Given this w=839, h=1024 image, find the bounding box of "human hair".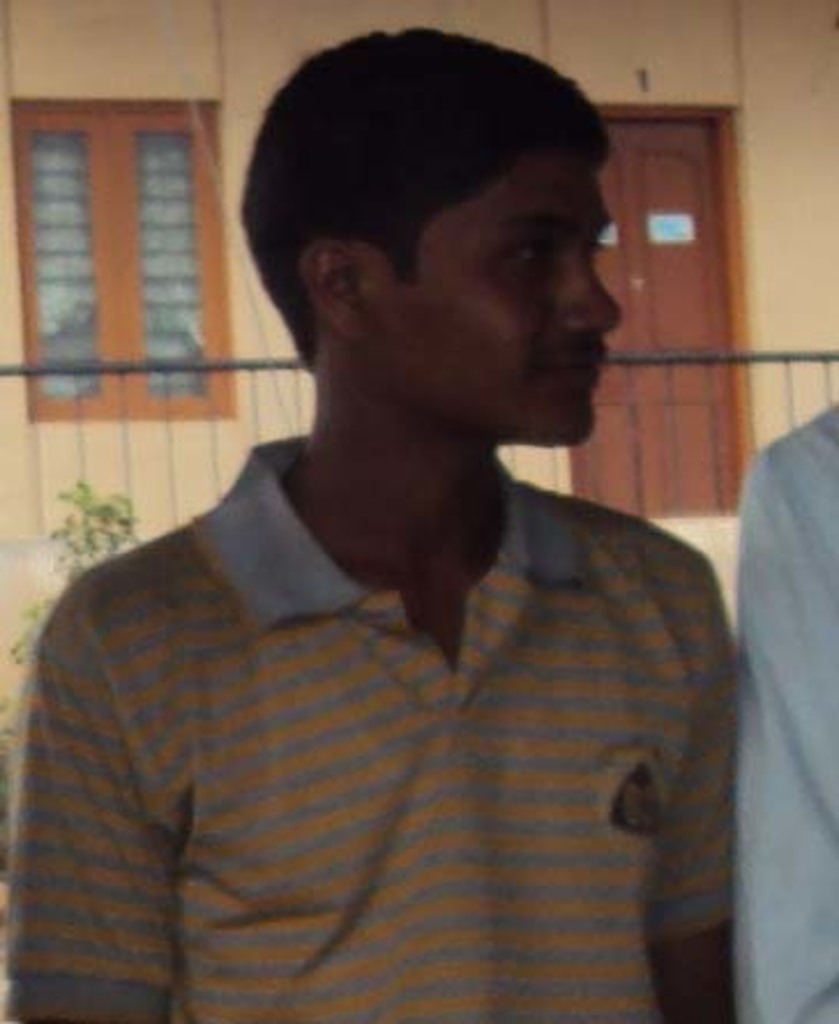
237,30,611,371.
